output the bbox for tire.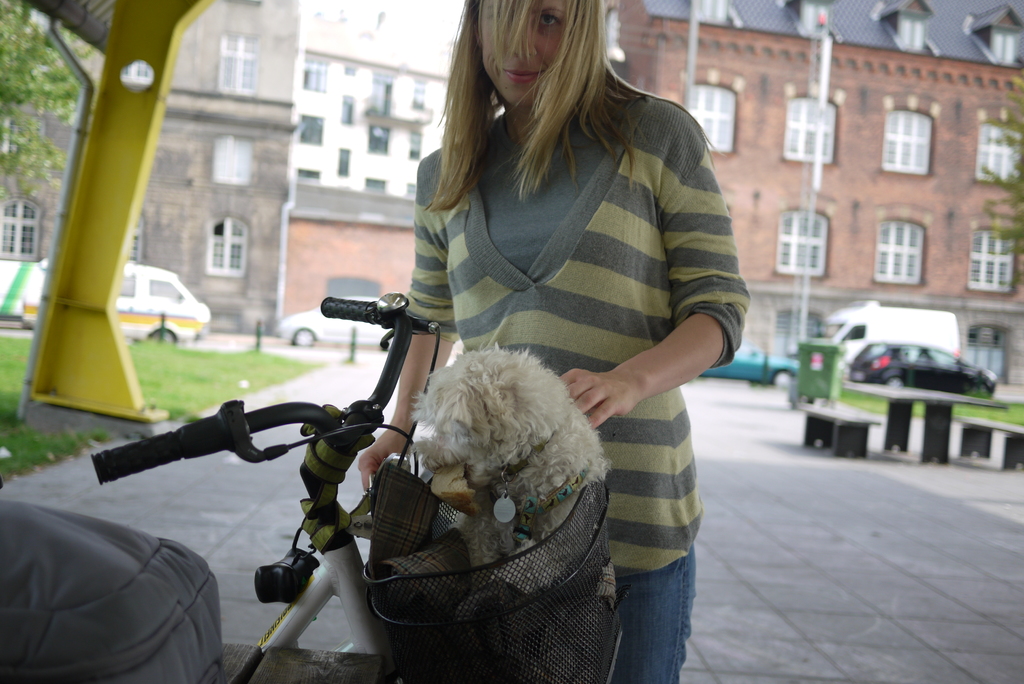
l=882, t=375, r=895, b=386.
